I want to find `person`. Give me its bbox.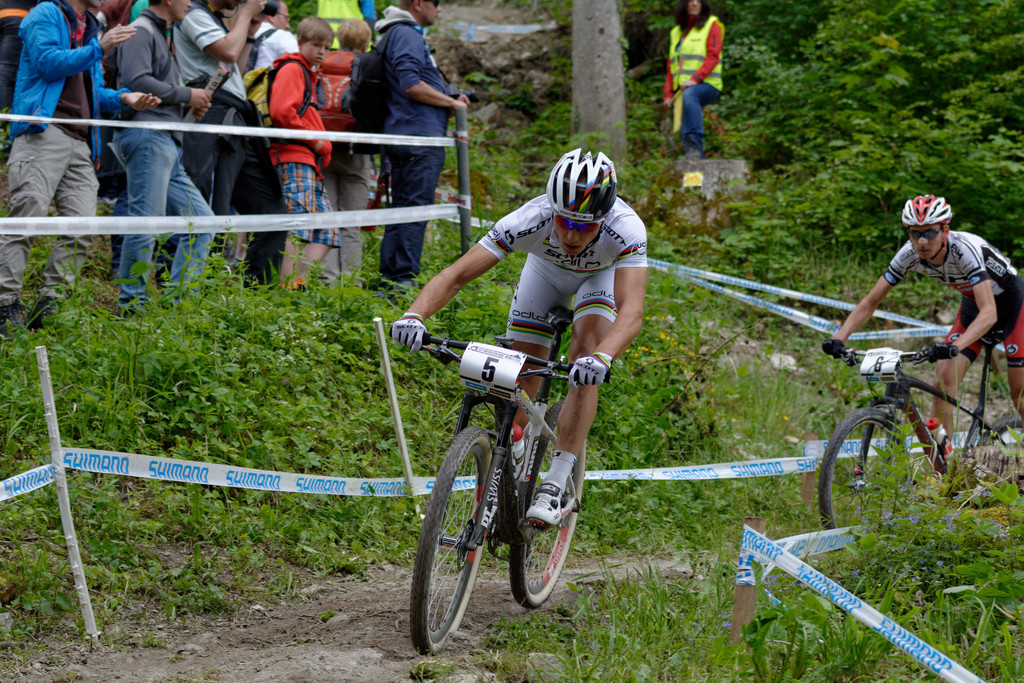
box=[388, 145, 646, 533].
